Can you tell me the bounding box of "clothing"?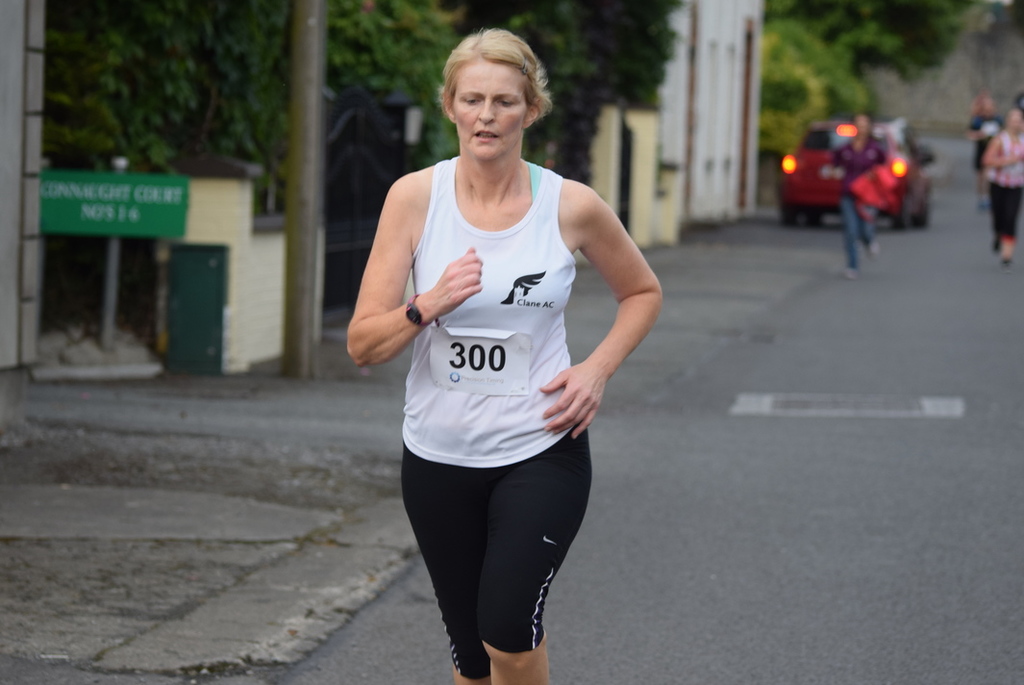
<region>380, 138, 626, 609</region>.
